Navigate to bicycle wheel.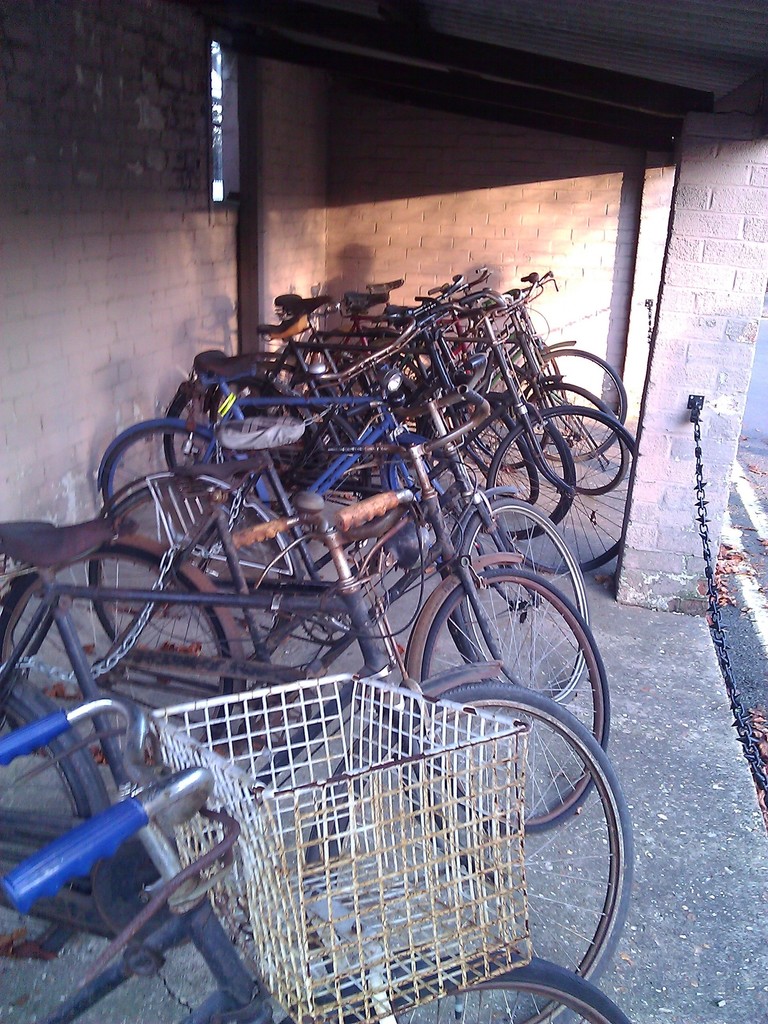
Navigation target: select_region(332, 941, 625, 1023).
